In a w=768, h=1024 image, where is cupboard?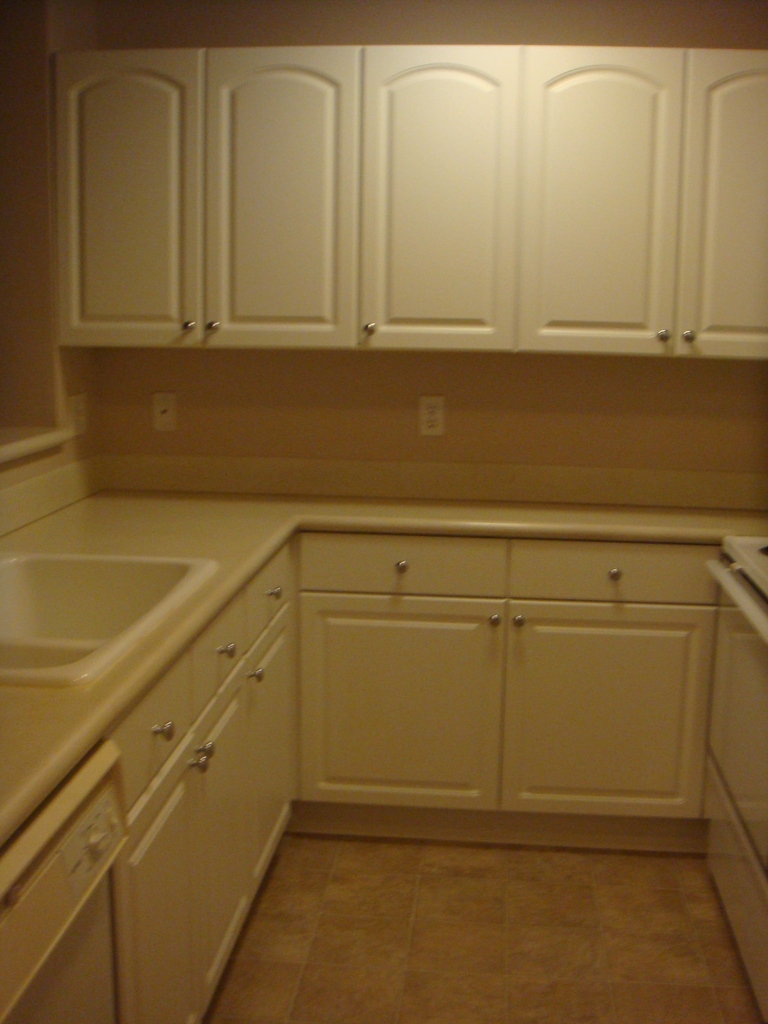
BBox(0, 476, 767, 1023).
